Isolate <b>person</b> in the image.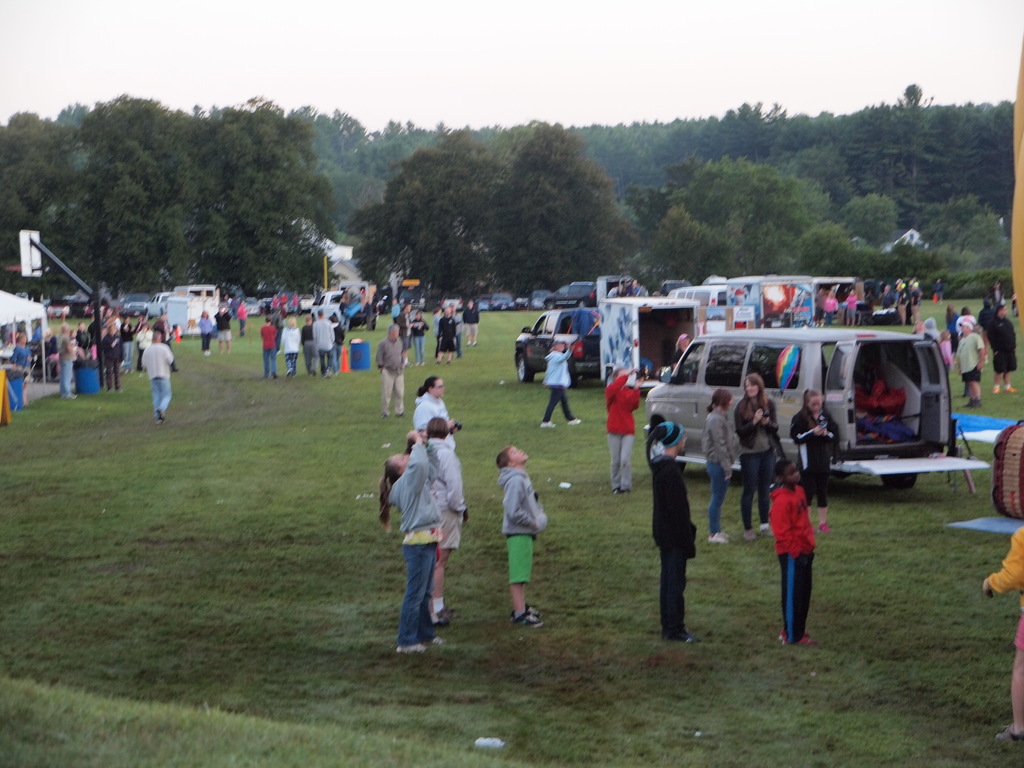
Isolated region: 988/299/1023/401.
